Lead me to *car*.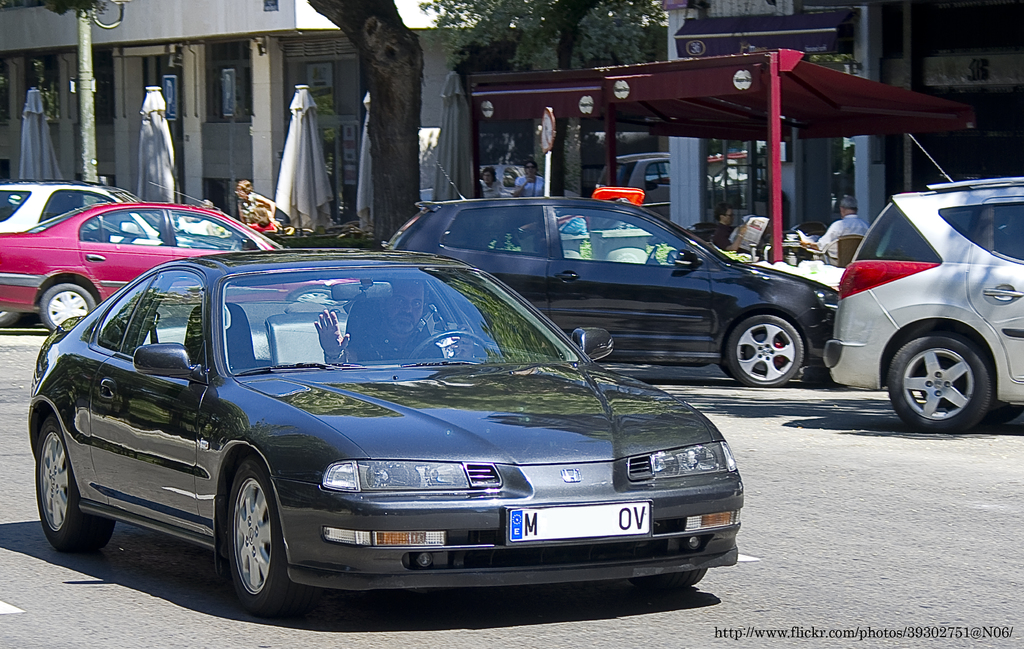
Lead to crop(387, 158, 835, 382).
